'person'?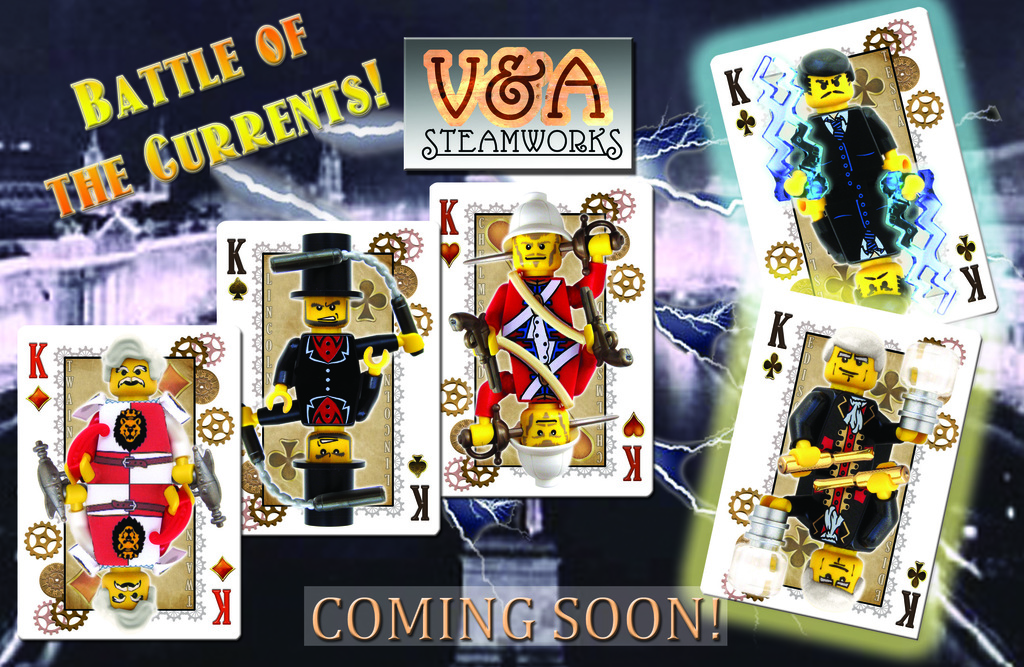
[64, 486, 188, 628]
